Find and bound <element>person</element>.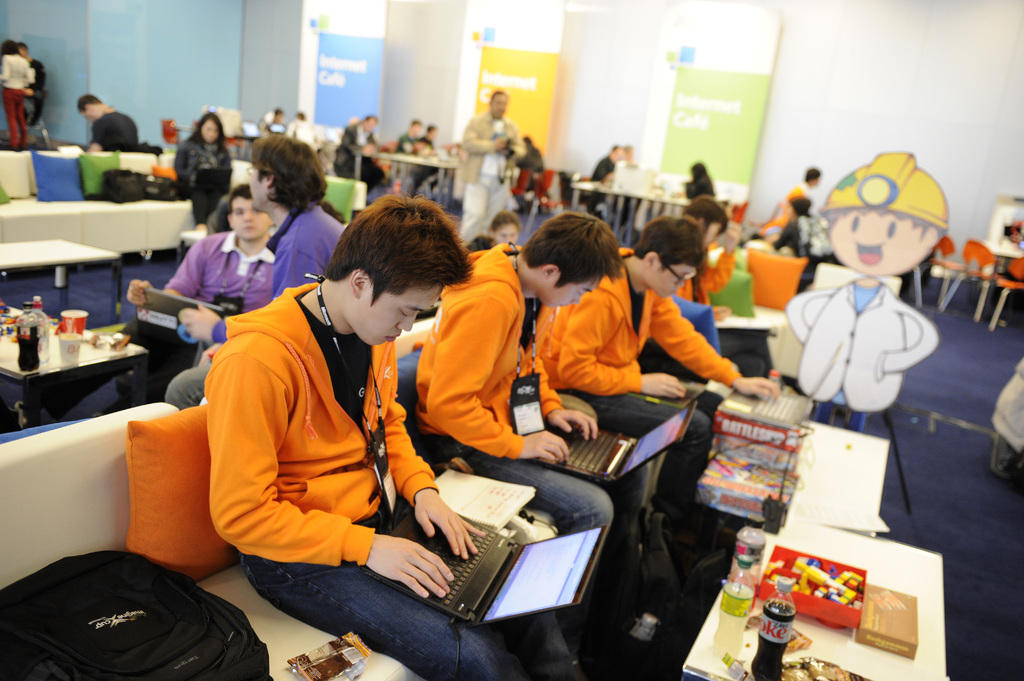
Bound: <box>785,153,953,431</box>.
